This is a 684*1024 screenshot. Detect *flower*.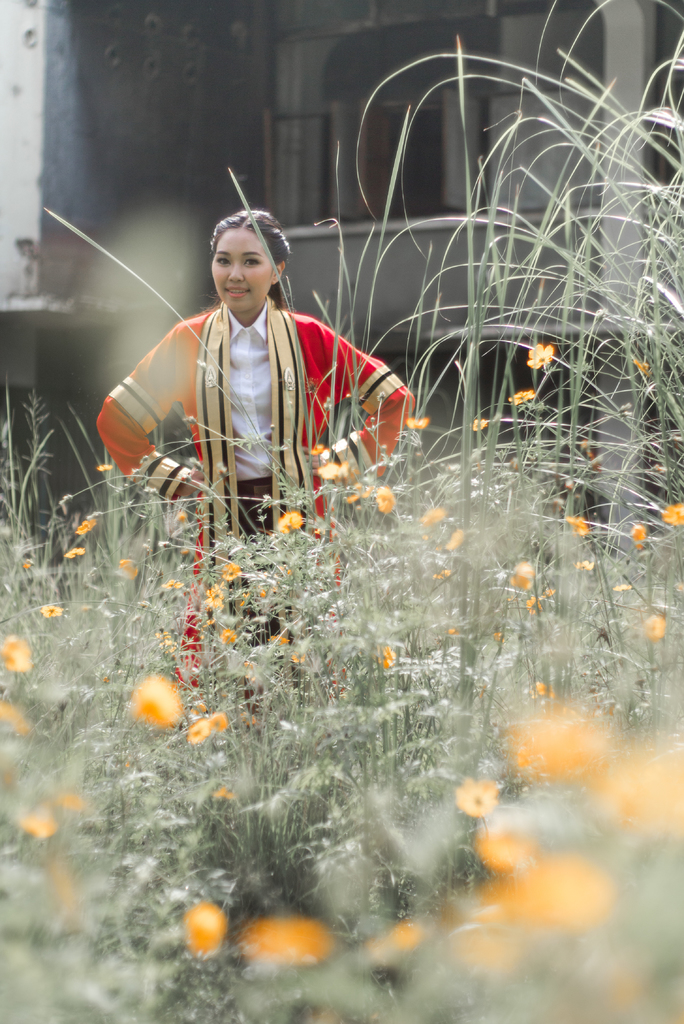
x1=95 y1=465 x2=112 y2=470.
